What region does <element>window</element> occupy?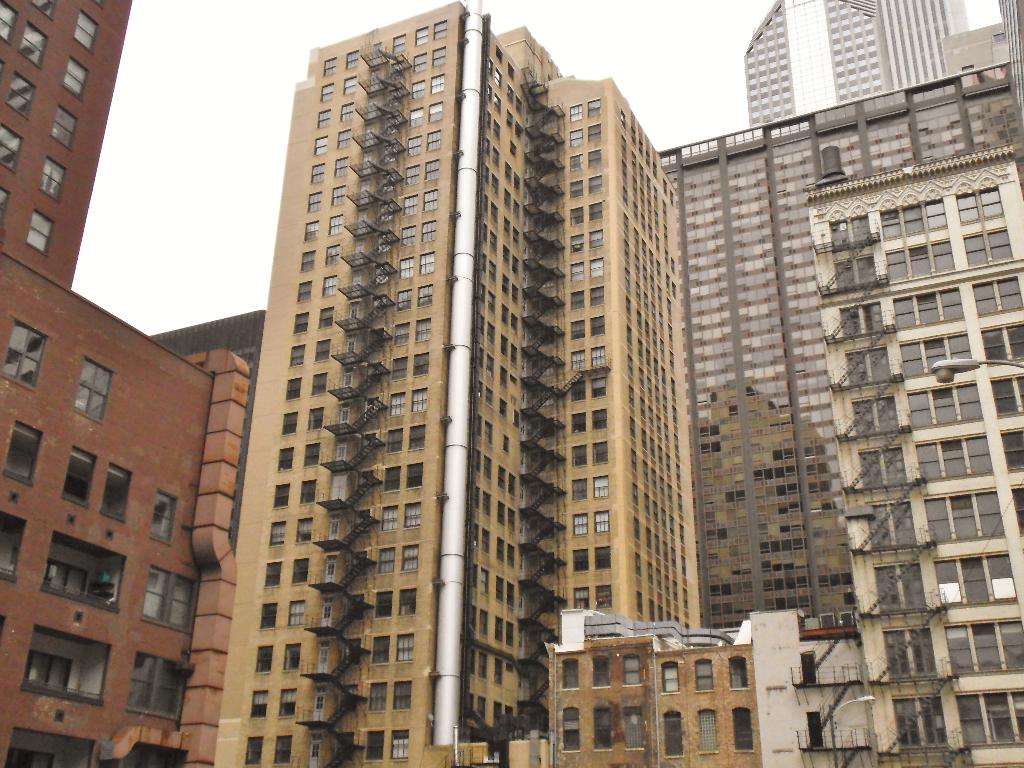
{"left": 344, "top": 306, "right": 365, "bottom": 321}.
